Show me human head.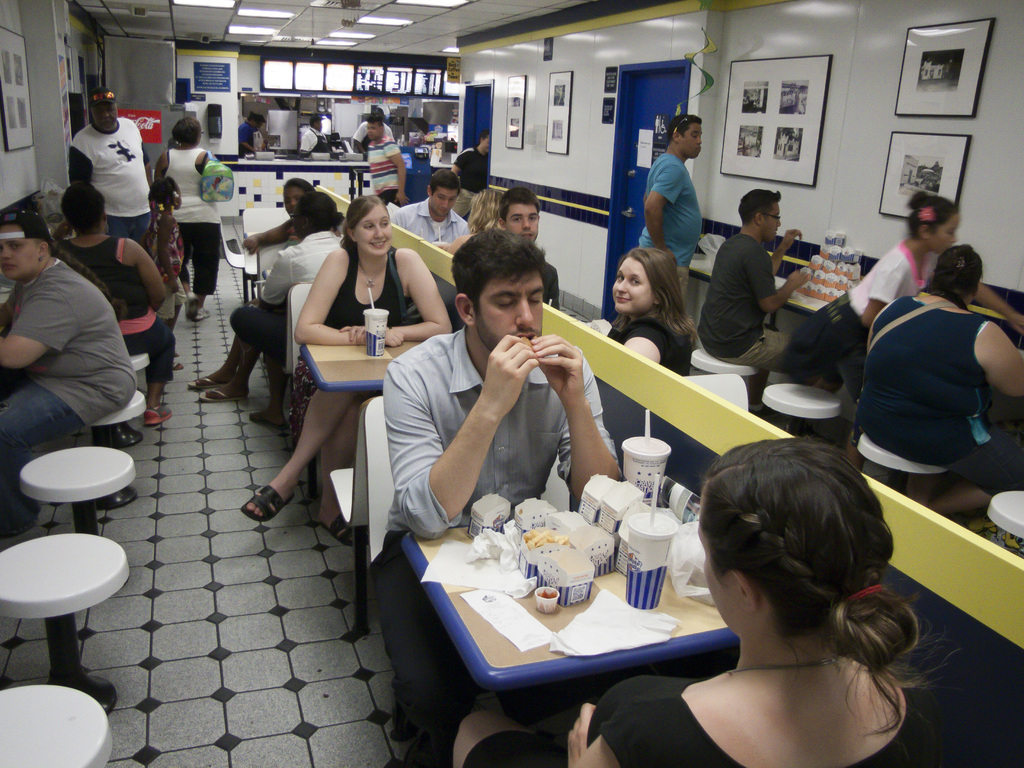
human head is here: [288,189,341,238].
